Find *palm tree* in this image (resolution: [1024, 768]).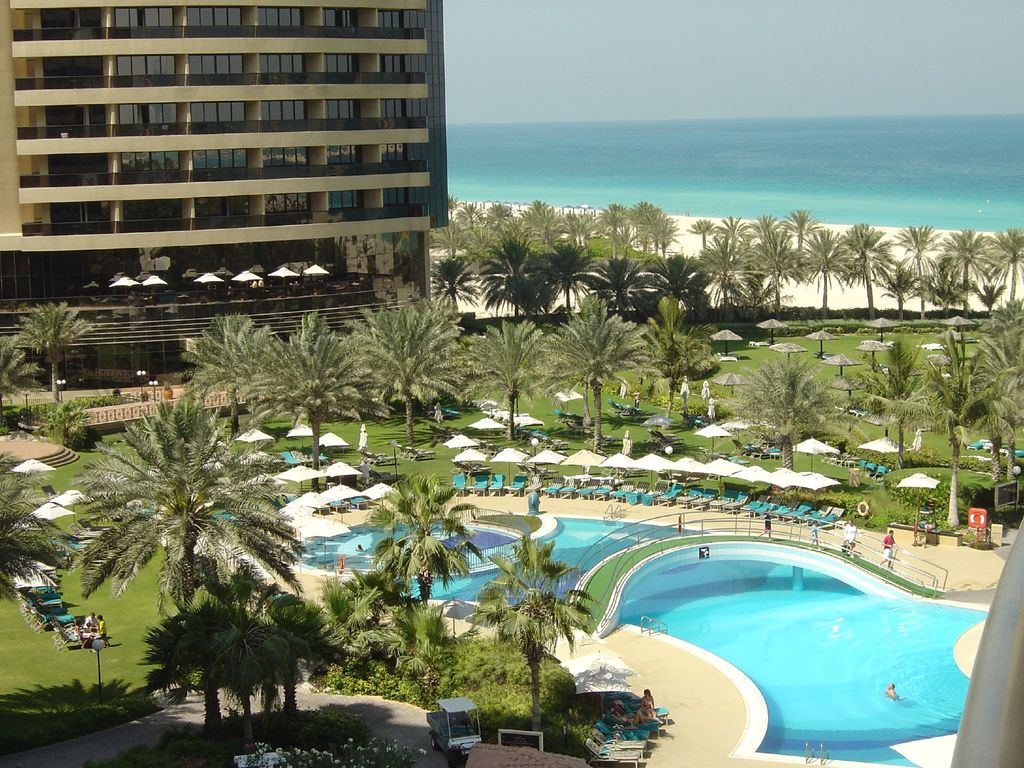
x1=368, y1=322, x2=468, y2=468.
